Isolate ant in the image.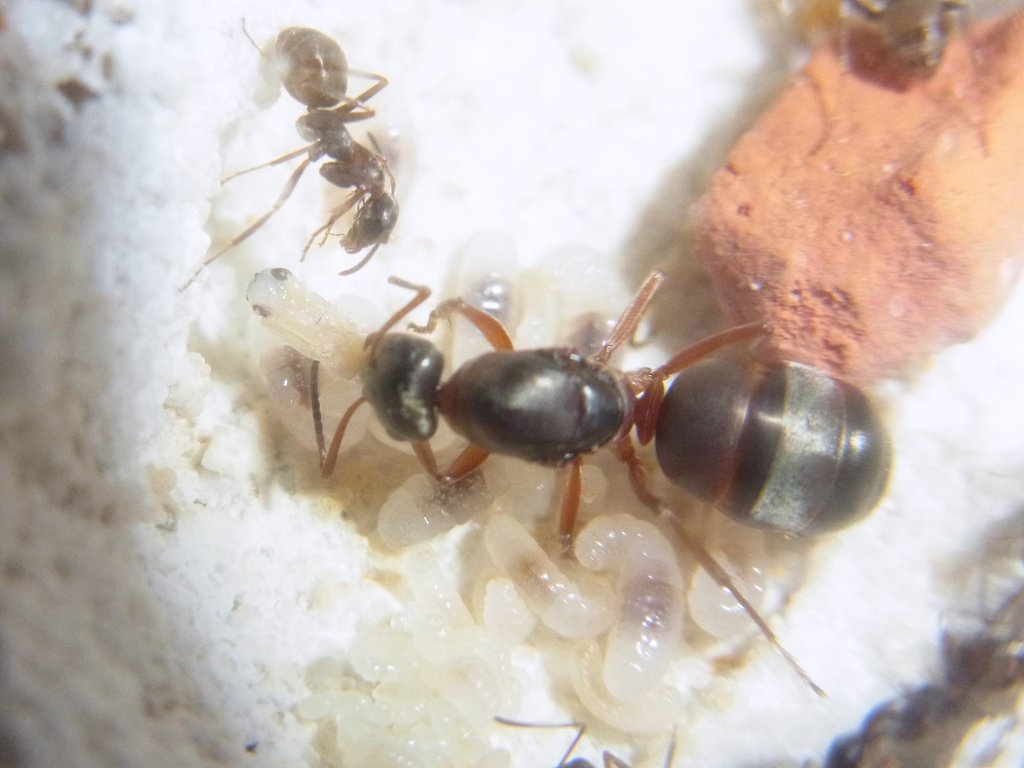
Isolated region: box=[296, 266, 884, 701].
